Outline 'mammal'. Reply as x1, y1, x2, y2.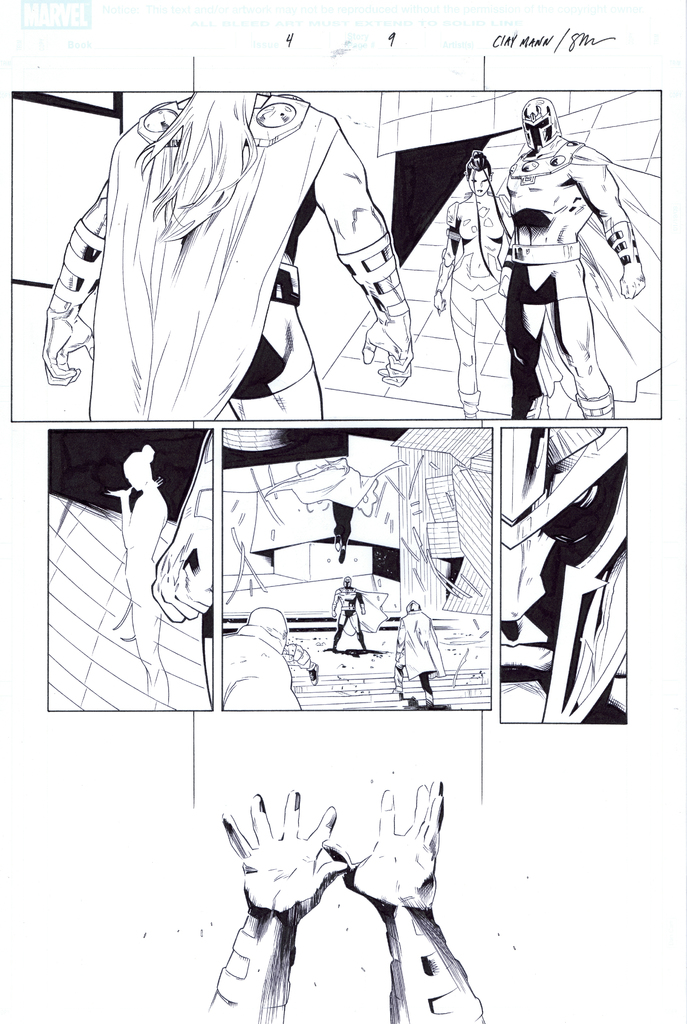
41, 88, 412, 429.
